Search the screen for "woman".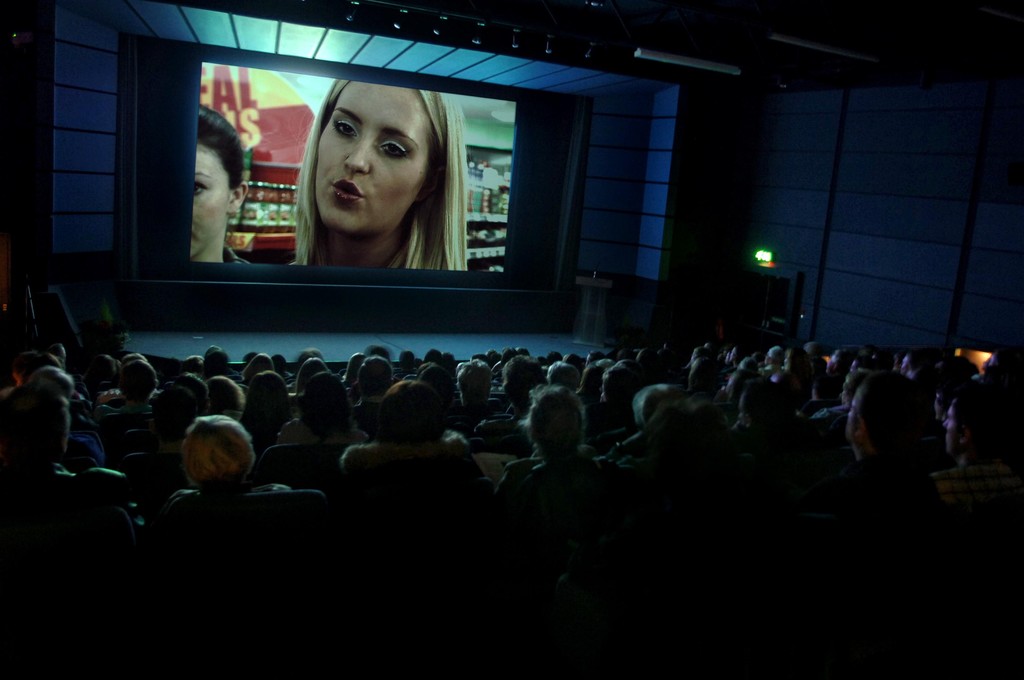
Found at <region>284, 69, 471, 271</region>.
